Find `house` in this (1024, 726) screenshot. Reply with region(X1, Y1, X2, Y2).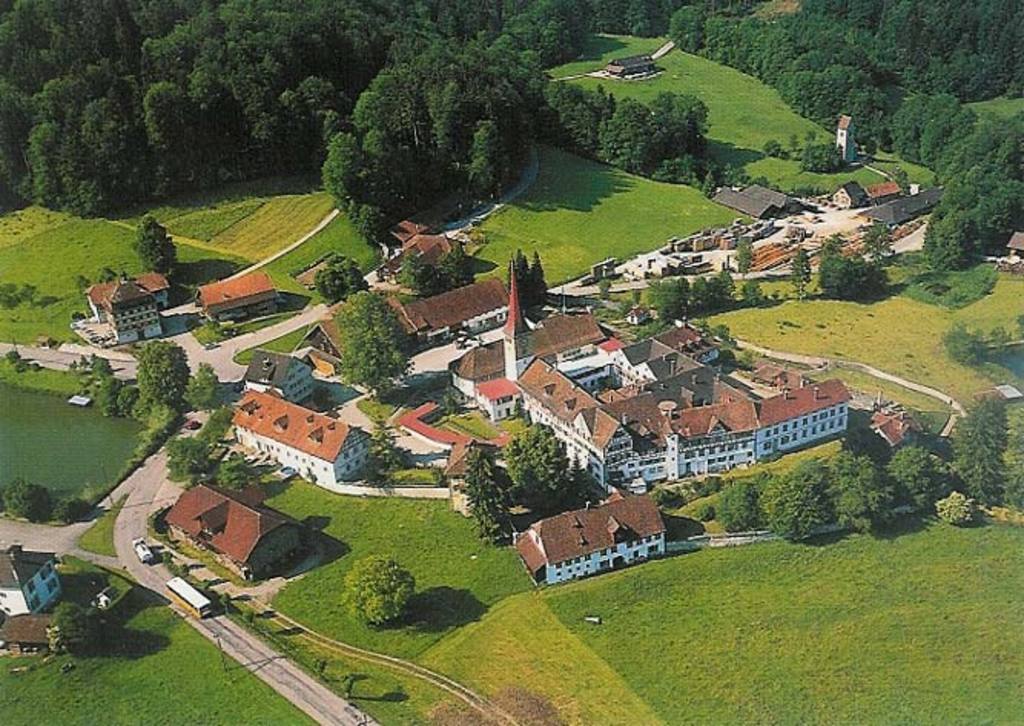
region(163, 471, 318, 580).
